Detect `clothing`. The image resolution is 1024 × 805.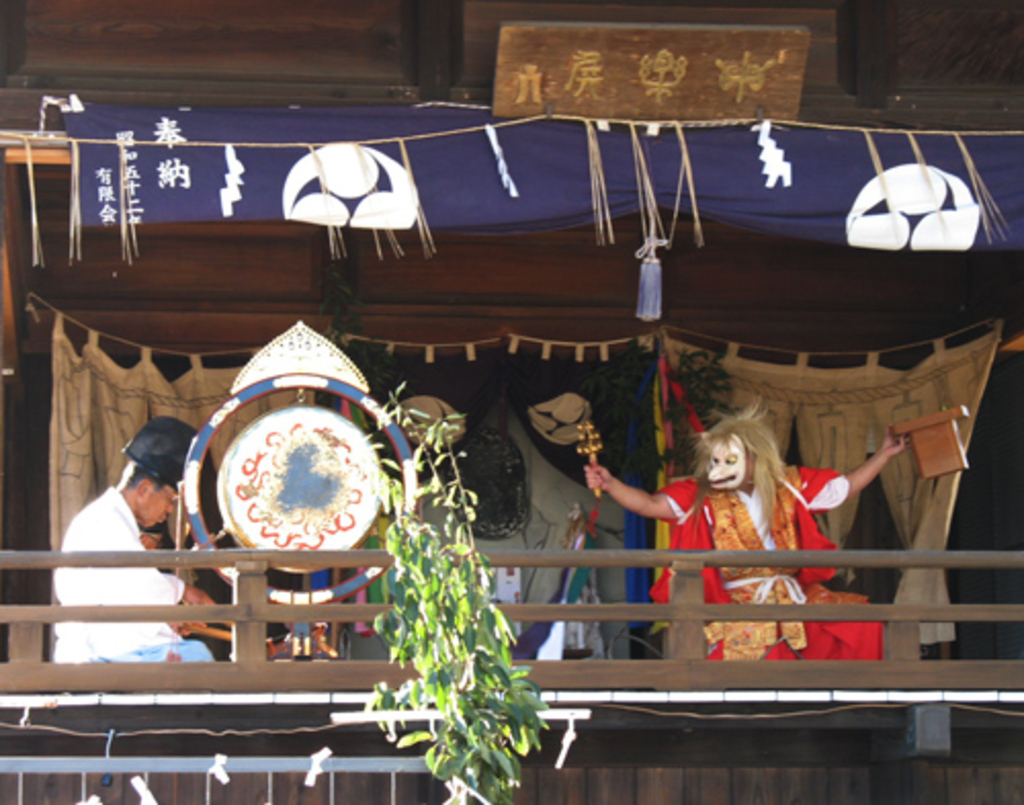
bbox=[45, 451, 207, 676].
